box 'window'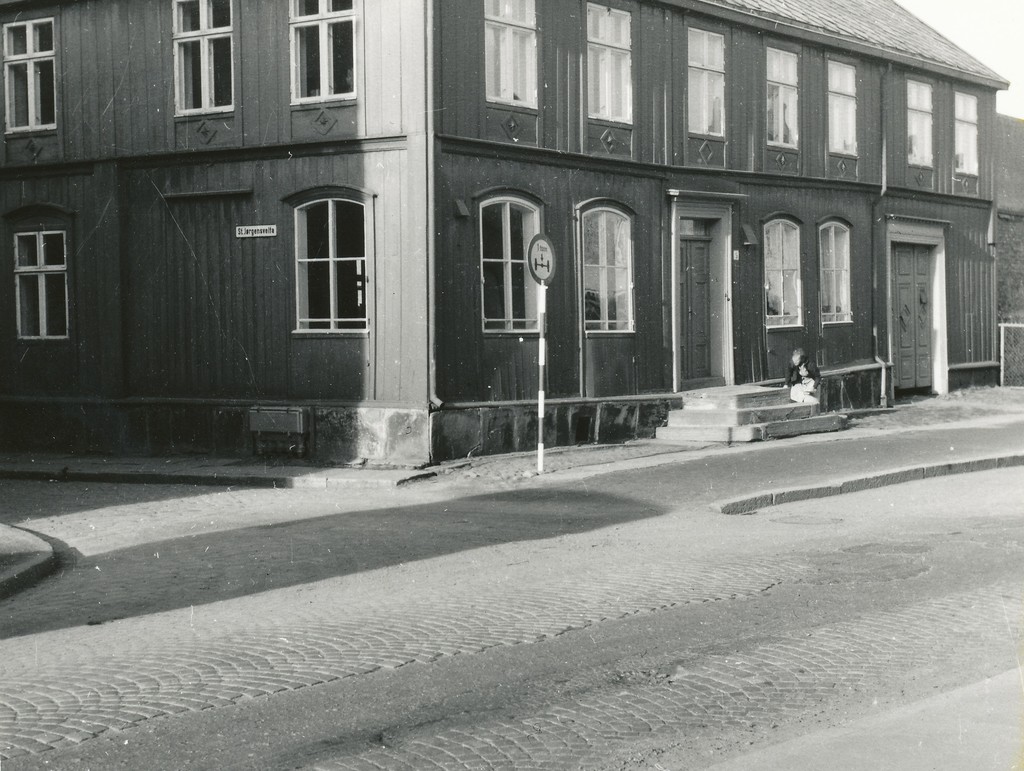
767,220,801,326
